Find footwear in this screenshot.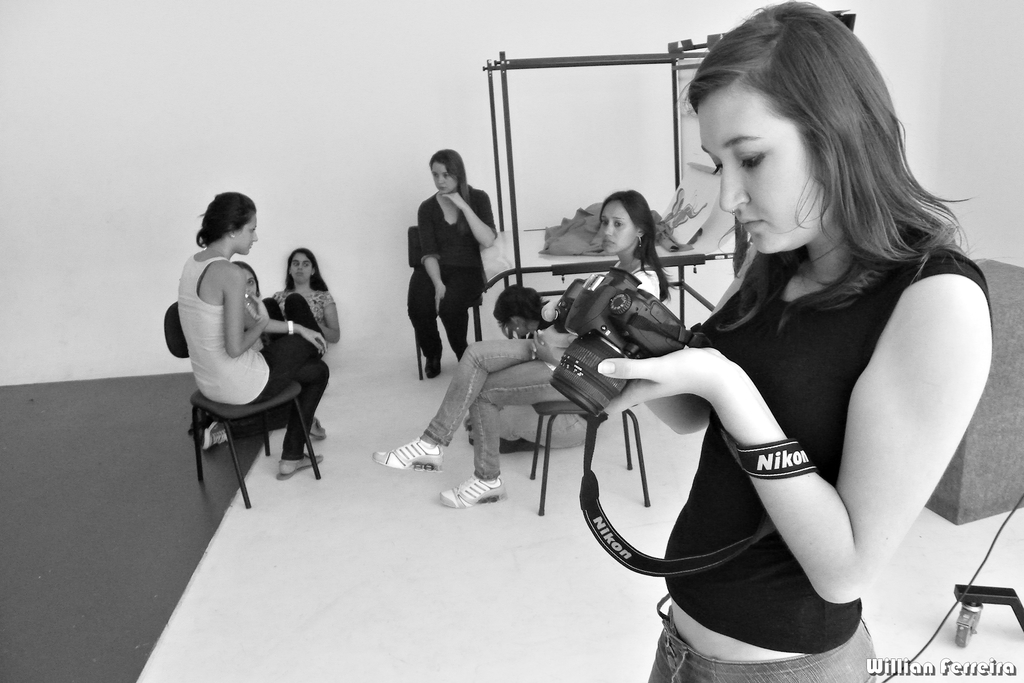
The bounding box for footwear is crop(440, 473, 509, 506).
